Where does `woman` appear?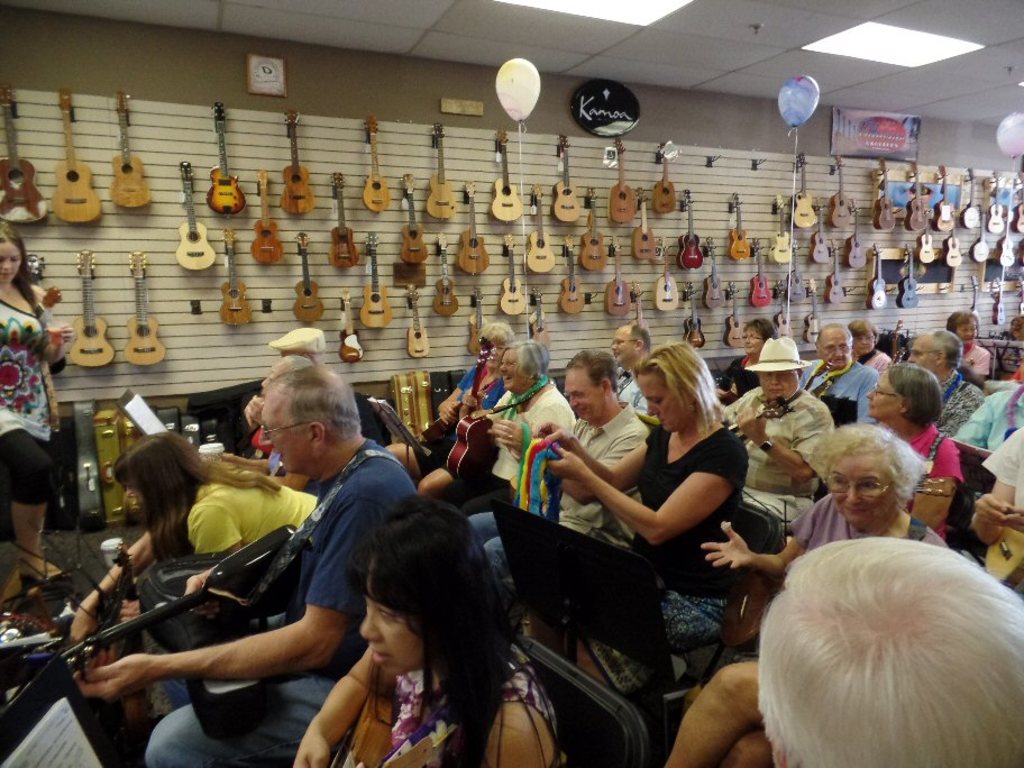
Appears at <region>845, 319, 888, 372</region>.
